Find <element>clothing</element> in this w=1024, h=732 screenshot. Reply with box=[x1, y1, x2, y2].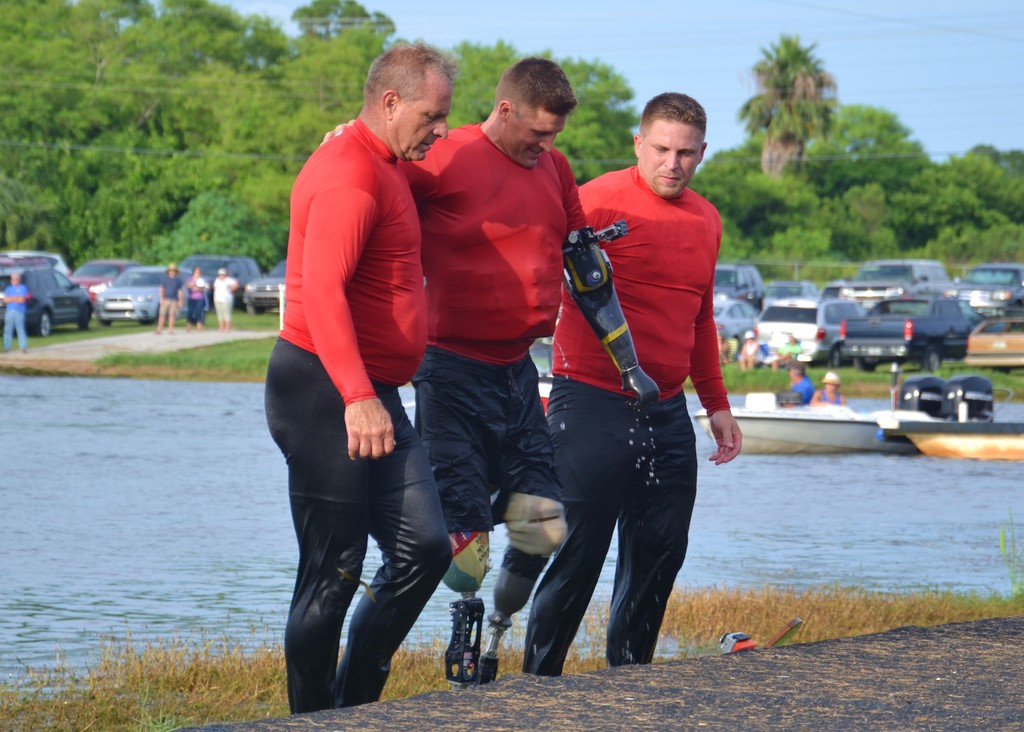
box=[745, 338, 762, 363].
